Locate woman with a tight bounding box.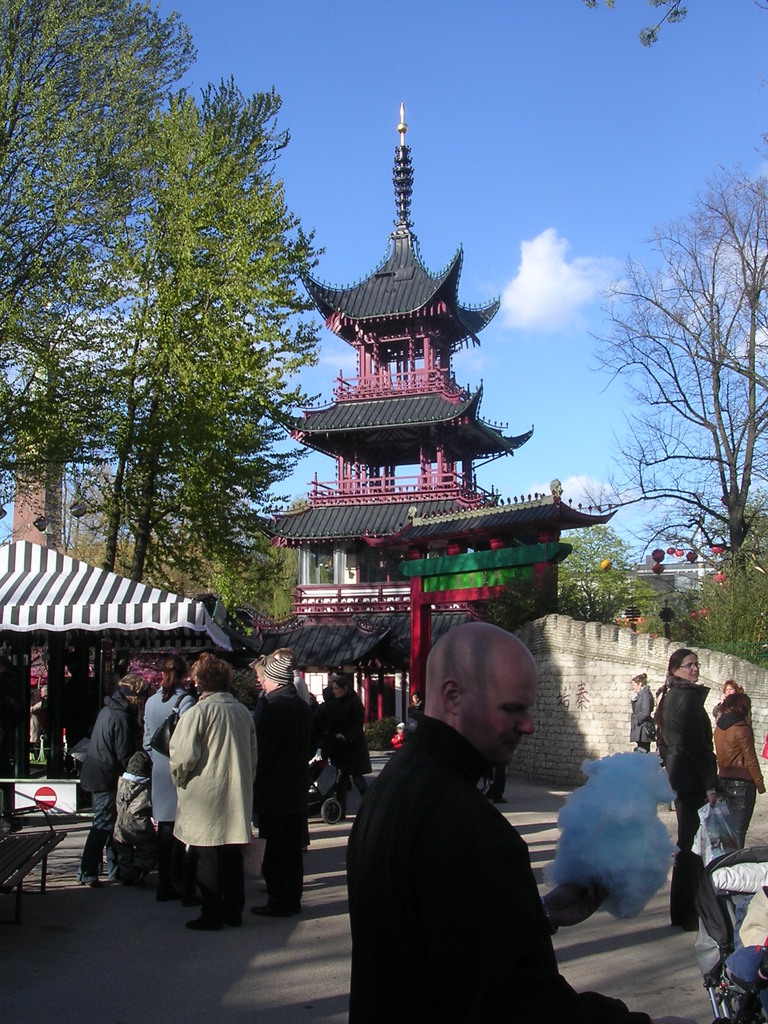
x1=654, y1=646, x2=744, y2=907.
